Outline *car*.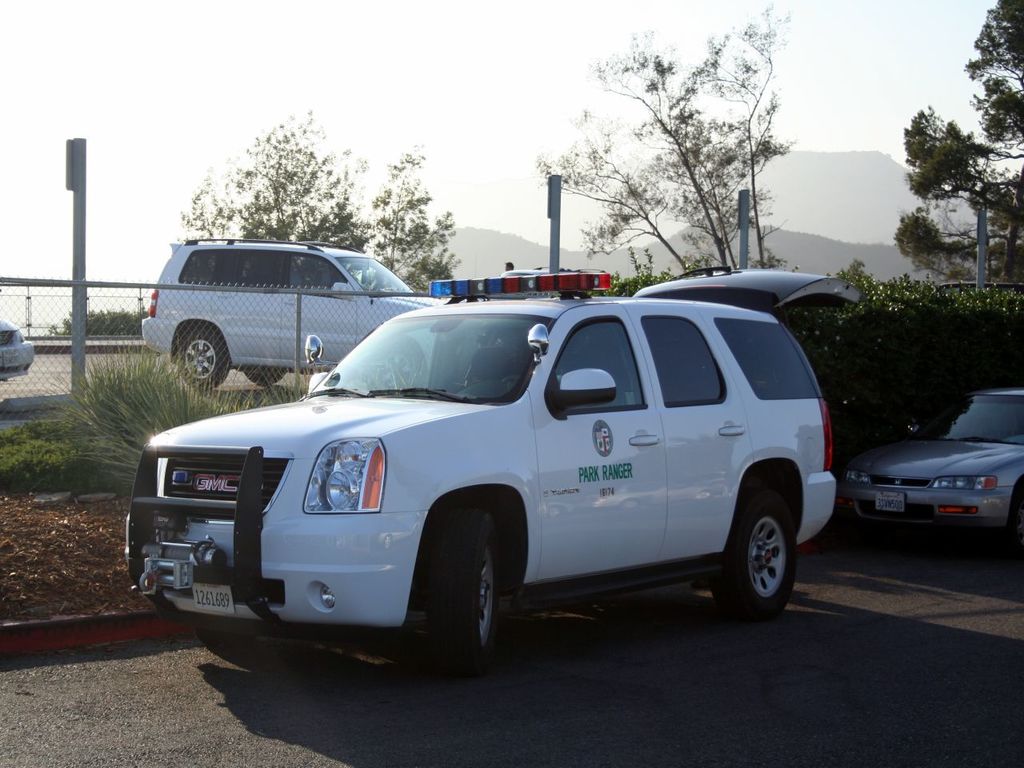
Outline: box=[124, 270, 863, 674].
